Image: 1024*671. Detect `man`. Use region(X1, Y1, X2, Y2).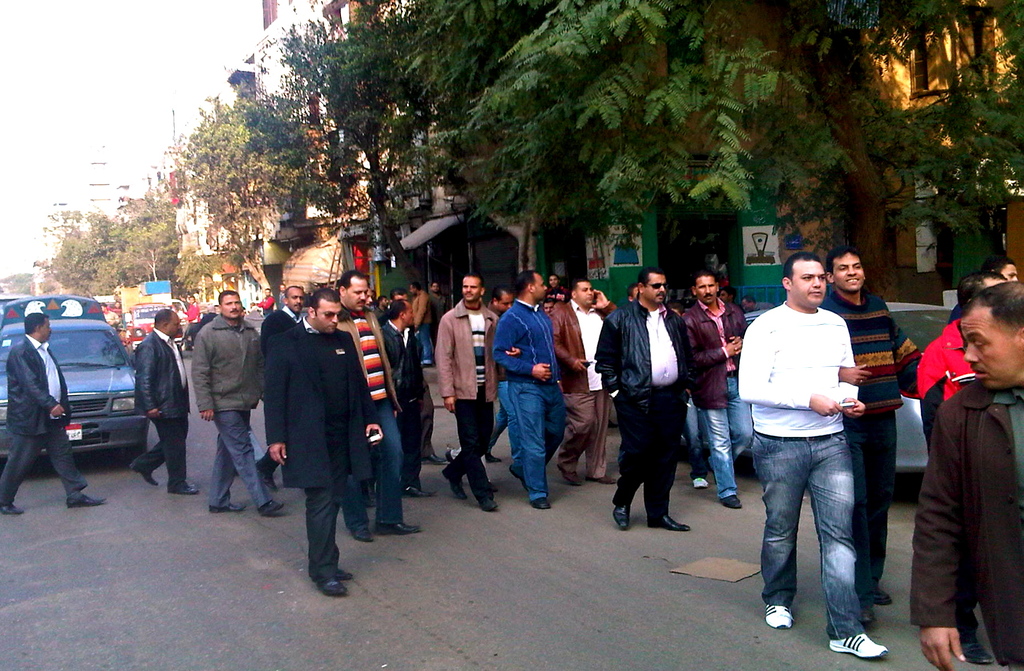
region(339, 265, 426, 541).
